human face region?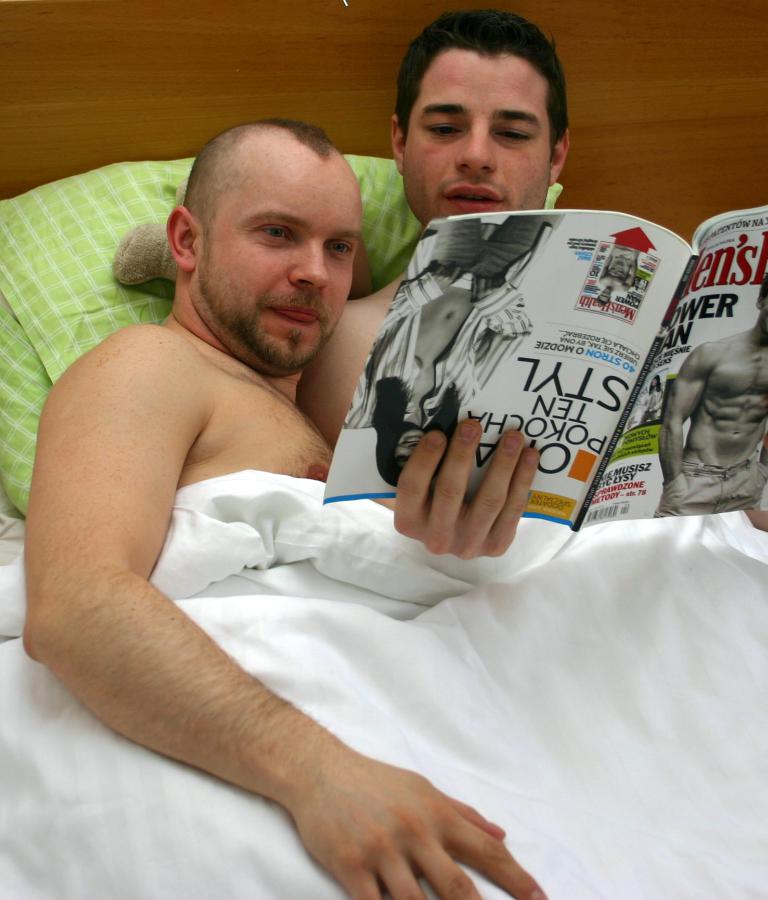
(left=412, top=53, right=555, bottom=213)
